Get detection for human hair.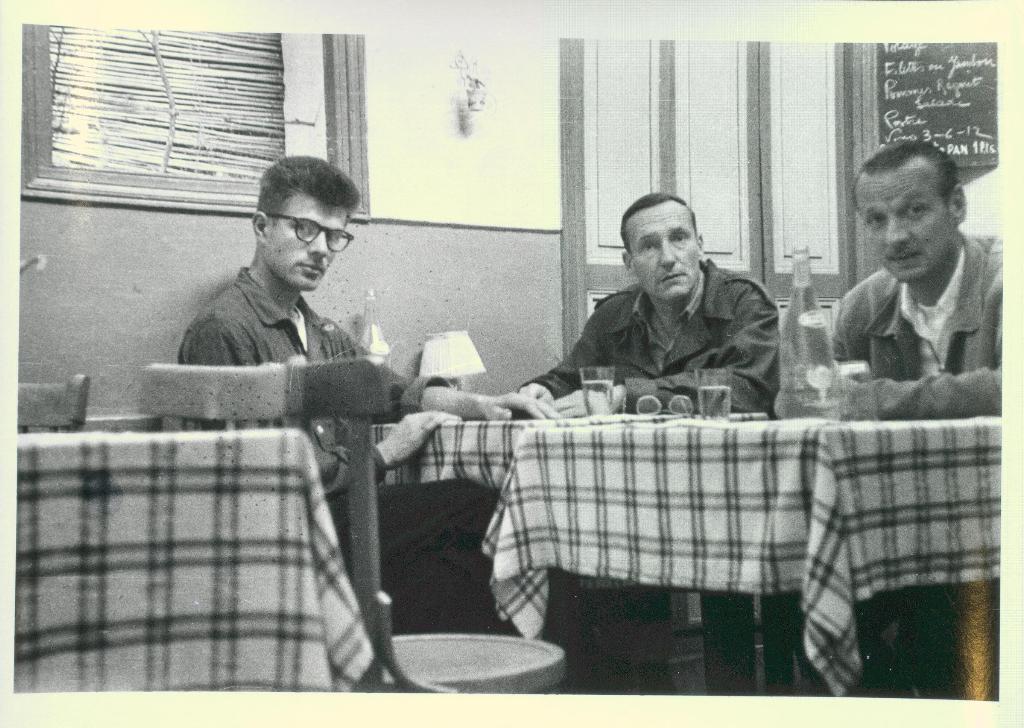
Detection: x1=622 y1=192 x2=693 y2=243.
